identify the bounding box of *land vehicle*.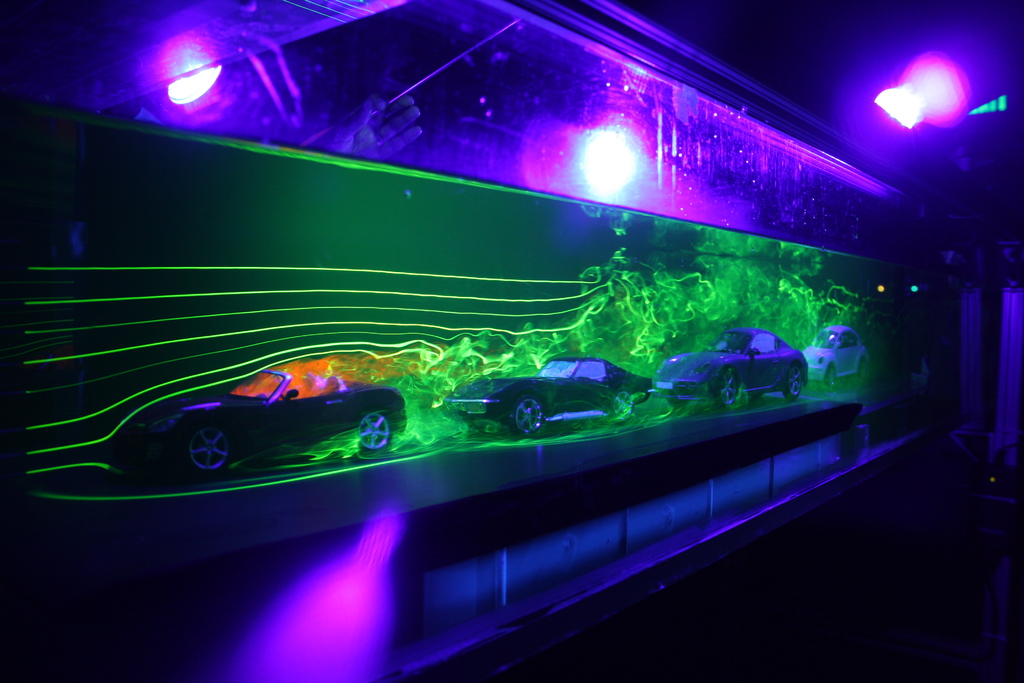
l=163, t=359, r=421, b=474.
